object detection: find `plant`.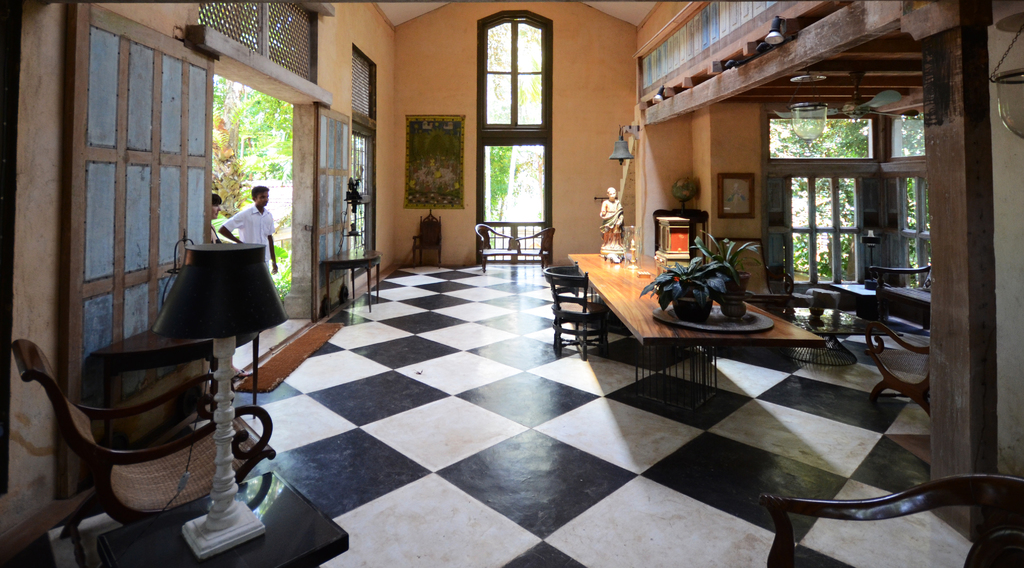
[783,224,852,282].
